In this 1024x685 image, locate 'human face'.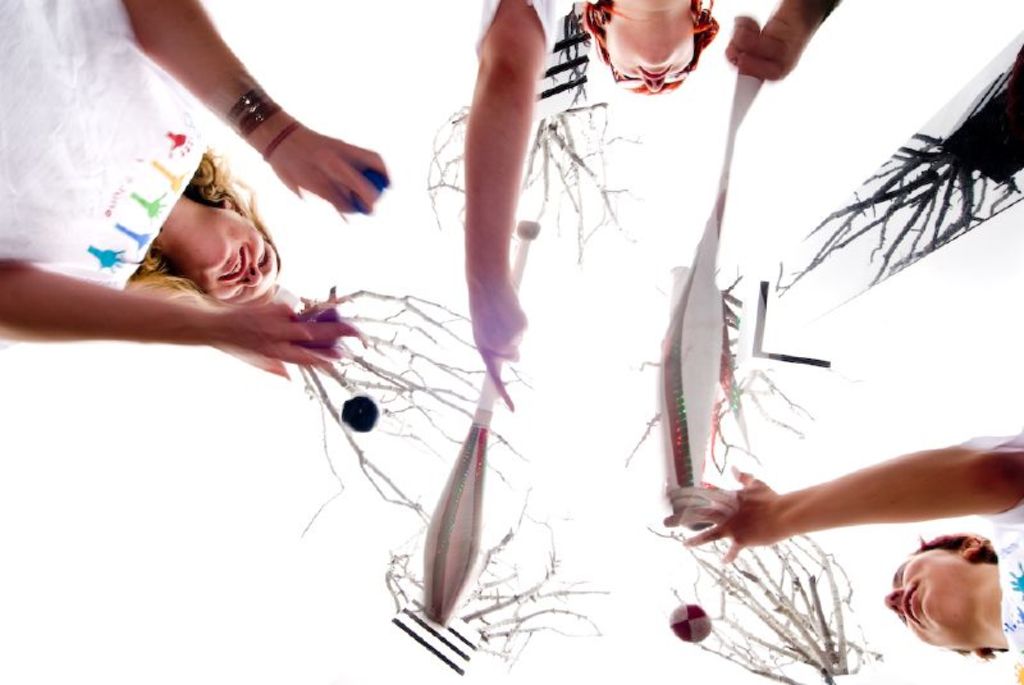
Bounding box: bbox=(205, 211, 294, 312).
